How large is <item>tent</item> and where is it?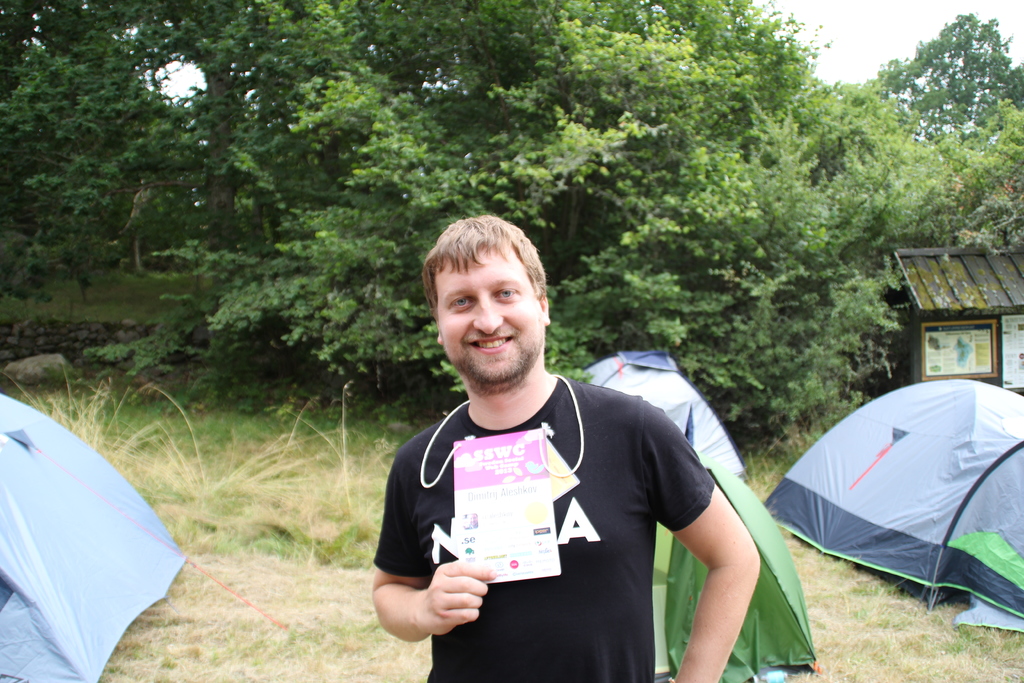
Bounding box: x1=0 y1=391 x2=188 y2=682.
